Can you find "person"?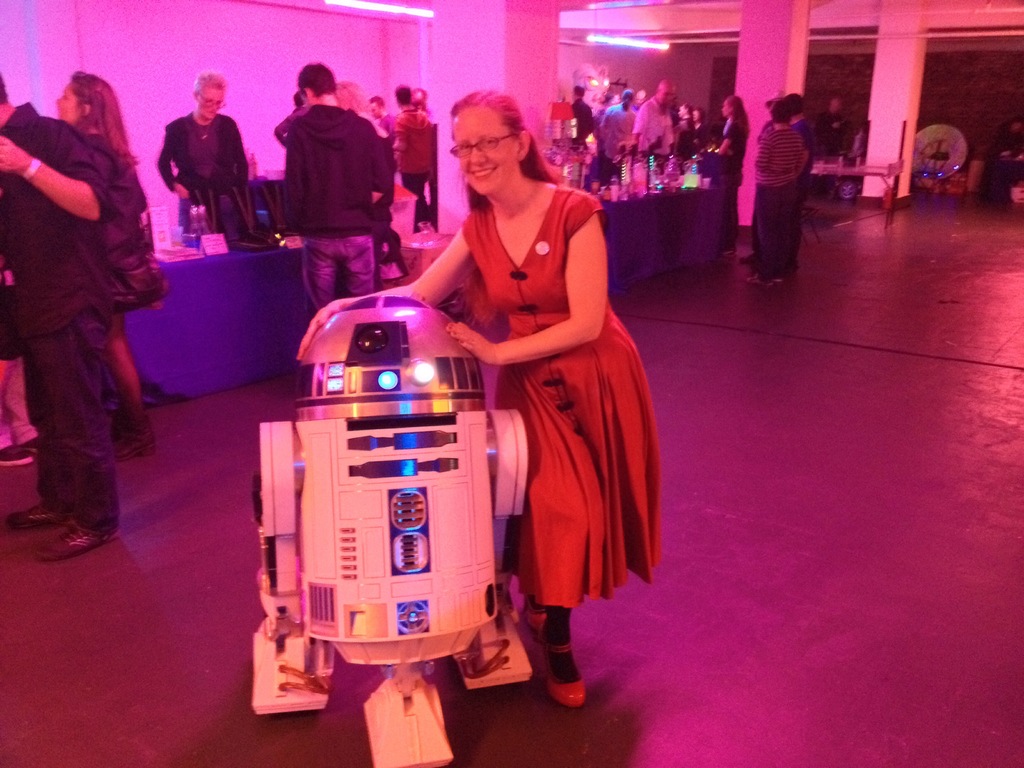
Yes, bounding box: 0/86/104/539.
